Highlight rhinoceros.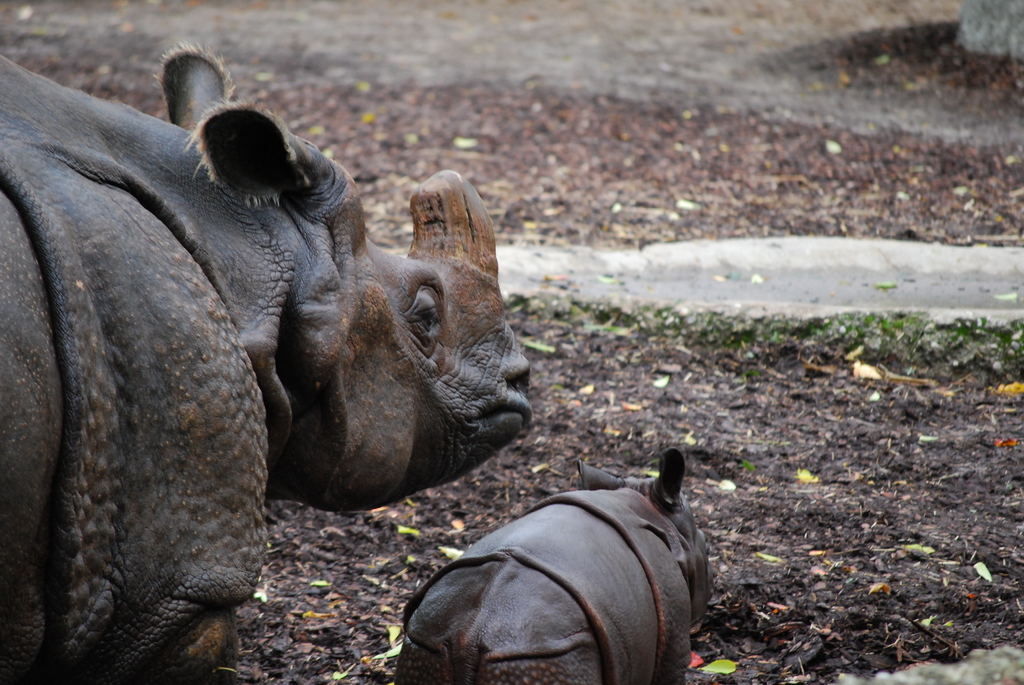
Highlighted region: region(394, 441, 720, 684).
